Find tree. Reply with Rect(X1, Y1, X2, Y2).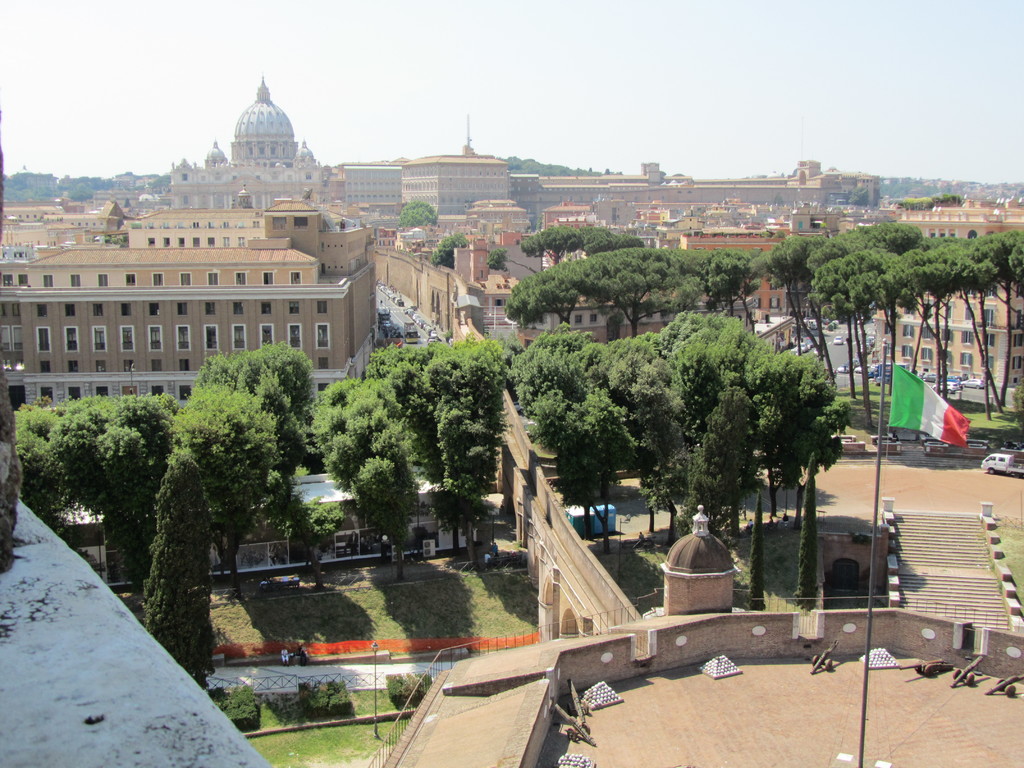
Rect(783, 355, 849, 518).
